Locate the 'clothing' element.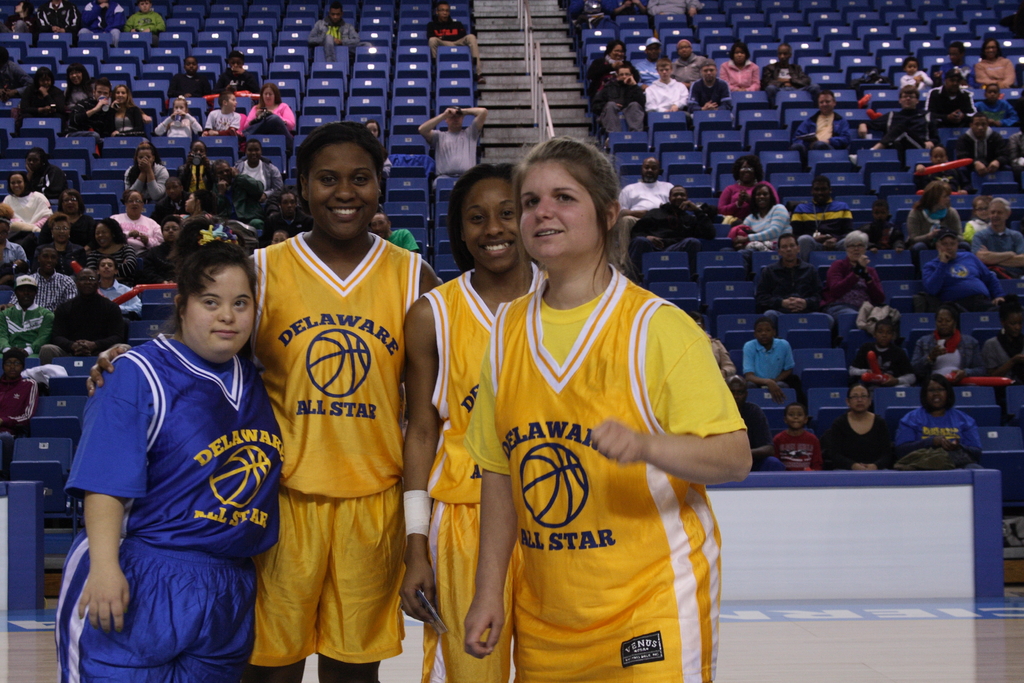
Element bbox: left=38, top=0, right=71, bottom=33.
